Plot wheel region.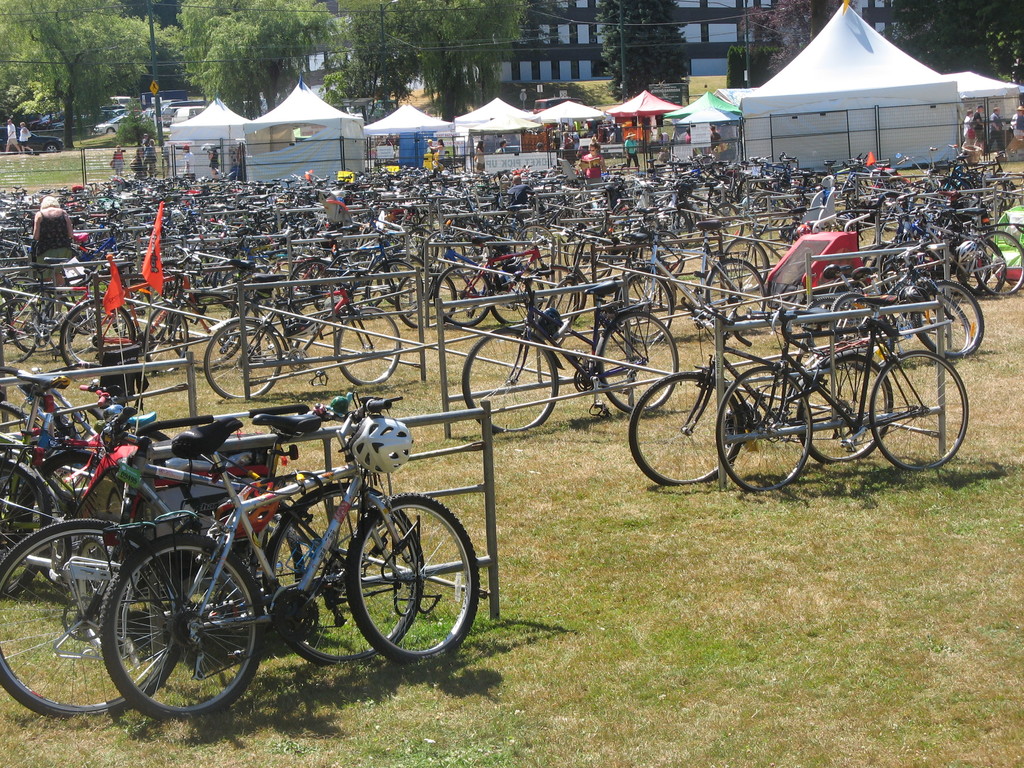
Plotted at 364/260/423/311.
